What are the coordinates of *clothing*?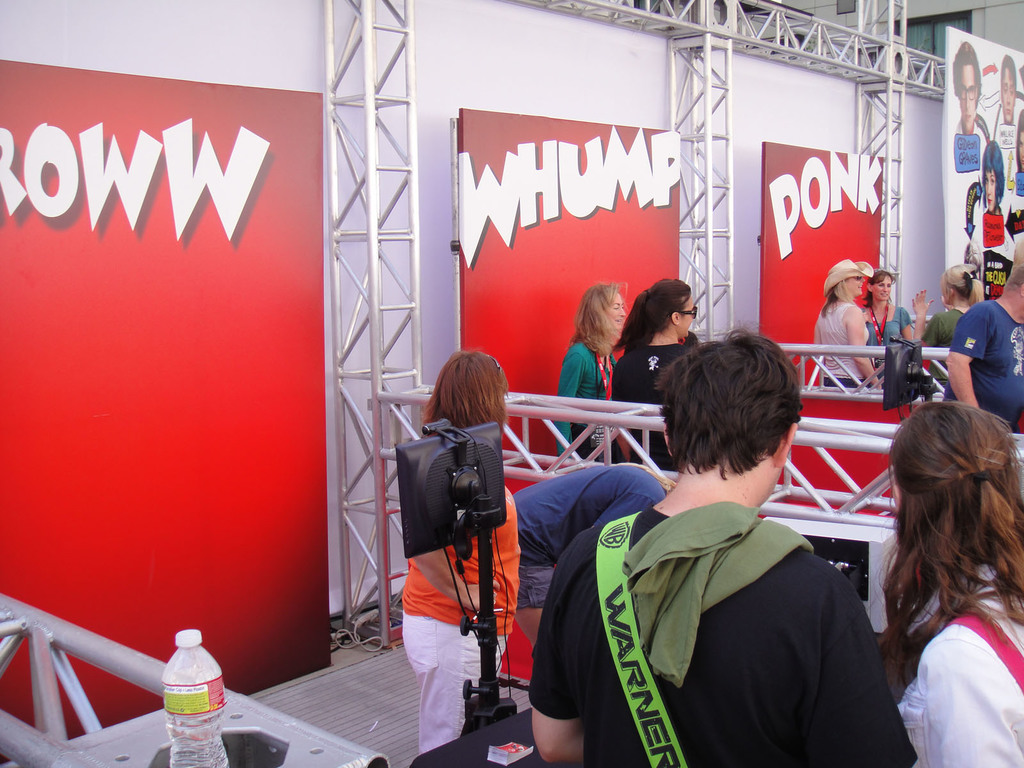
select_region(948, 298, 1023, 420).
